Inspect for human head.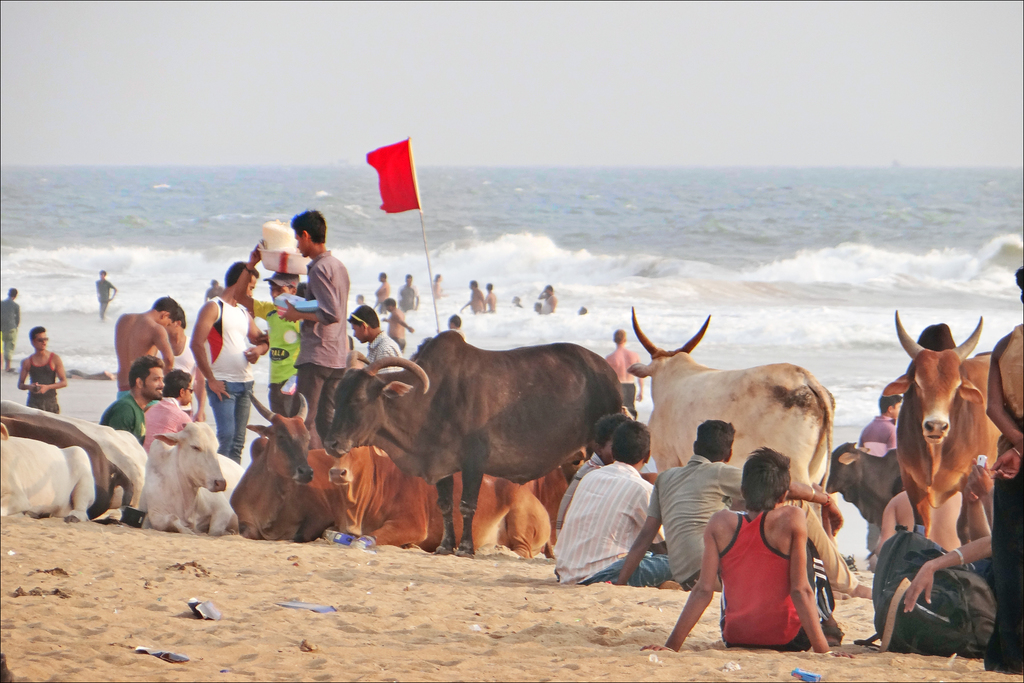
Inspection: 448:313:462:329.
